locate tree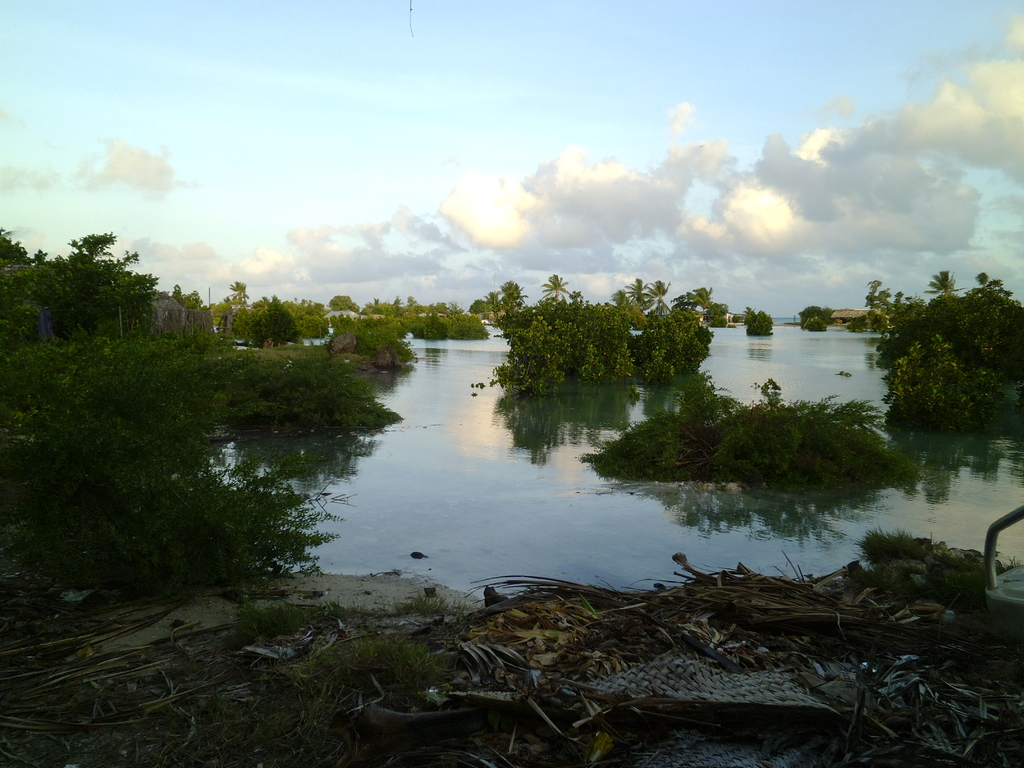
BBox(170, 283, 181, 309)
